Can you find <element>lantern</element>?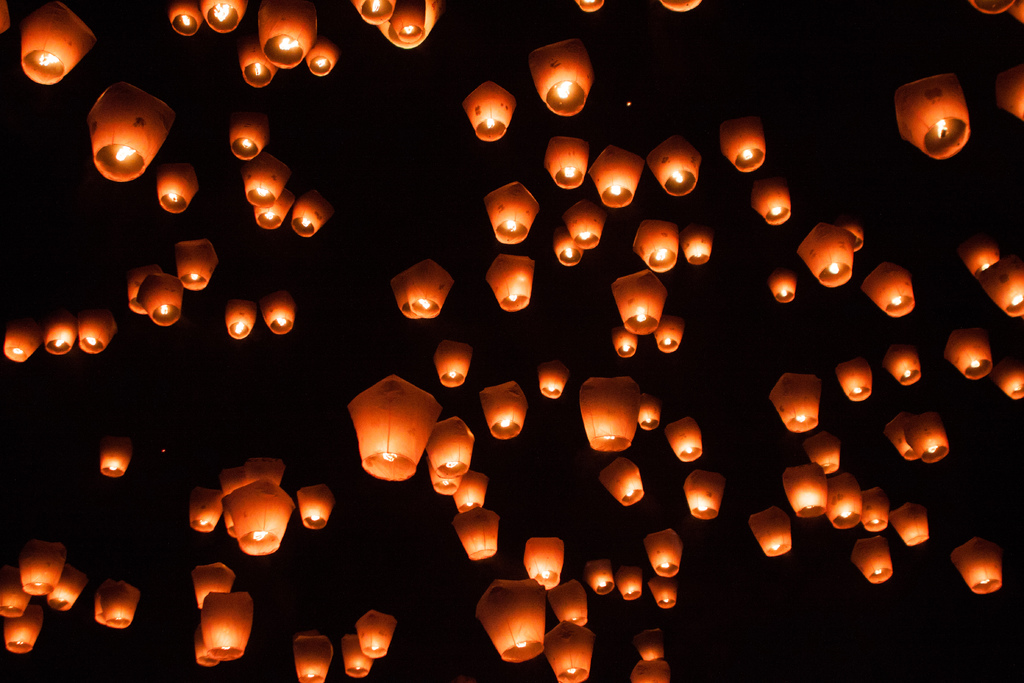
Yes, bounding box: select_region(543, 625, 594, 682).
